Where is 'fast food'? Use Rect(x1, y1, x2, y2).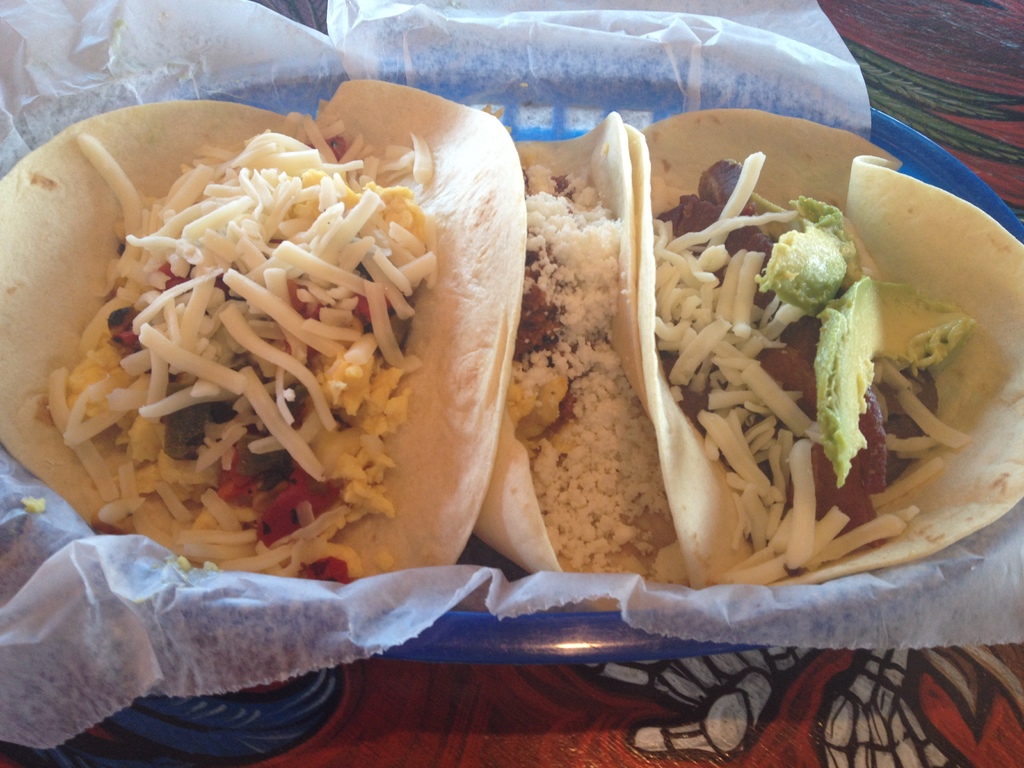
Rect(473, 111, 690, 614).
